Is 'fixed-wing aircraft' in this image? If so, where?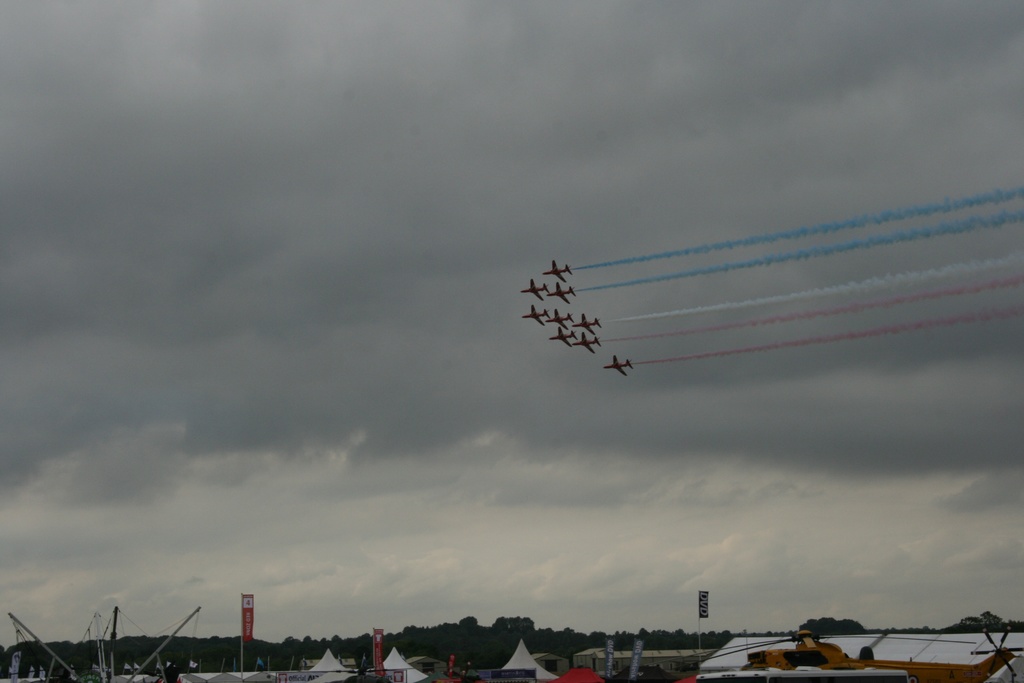
Yes, at (x1=548, y1=323, x2=573, y2=348).
